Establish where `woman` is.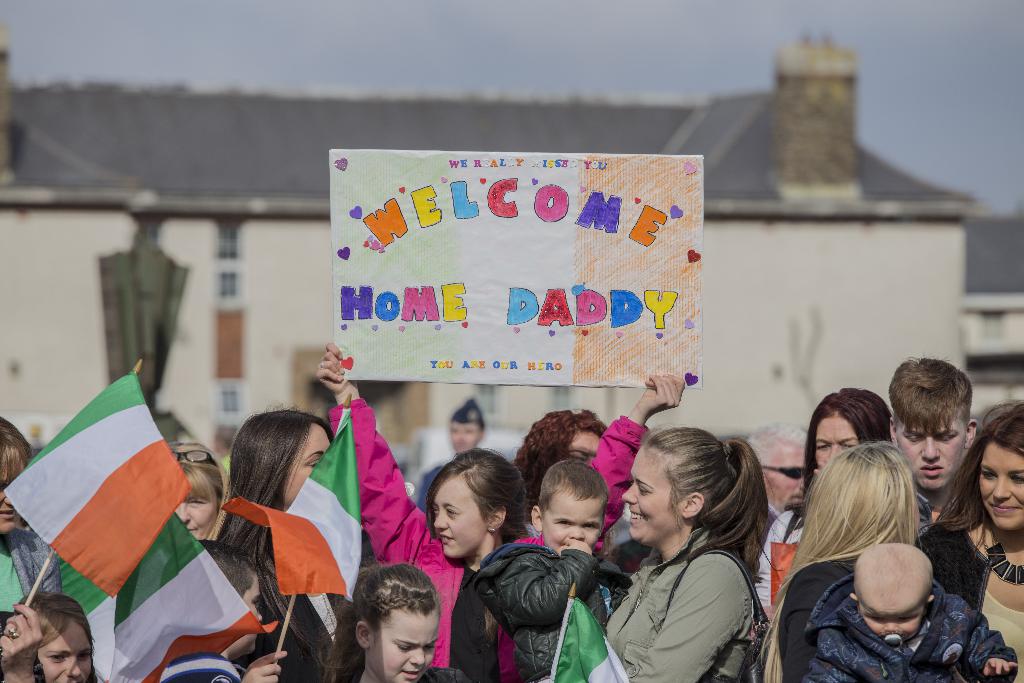
Established at region(761, 383, 892, 629).
